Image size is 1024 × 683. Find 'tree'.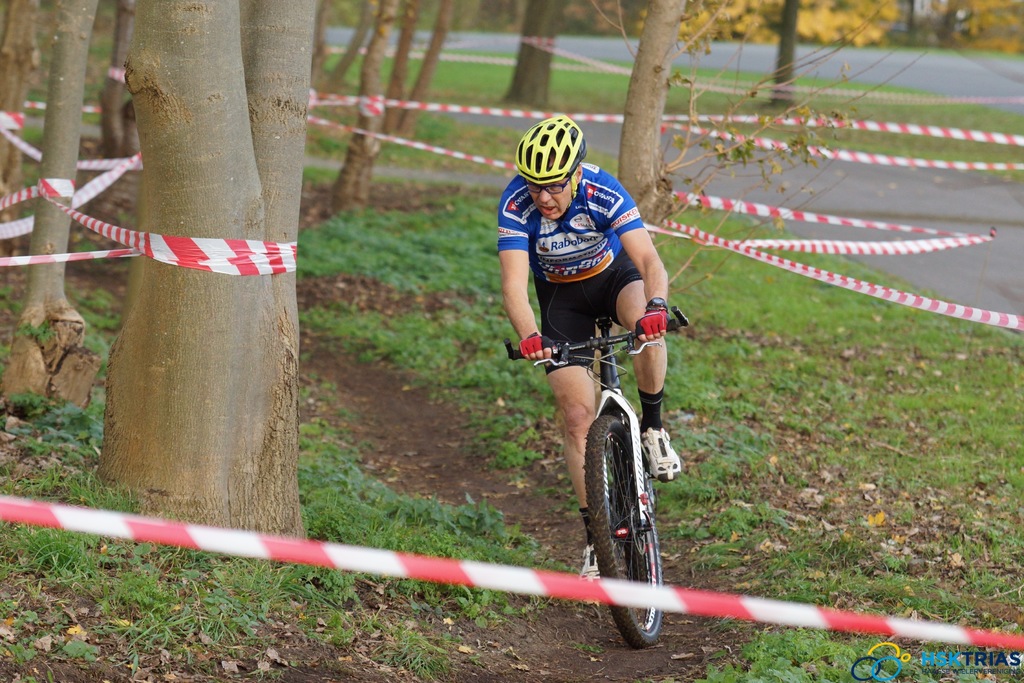
[x1=613, y1=0, x2=727, y2=236].
